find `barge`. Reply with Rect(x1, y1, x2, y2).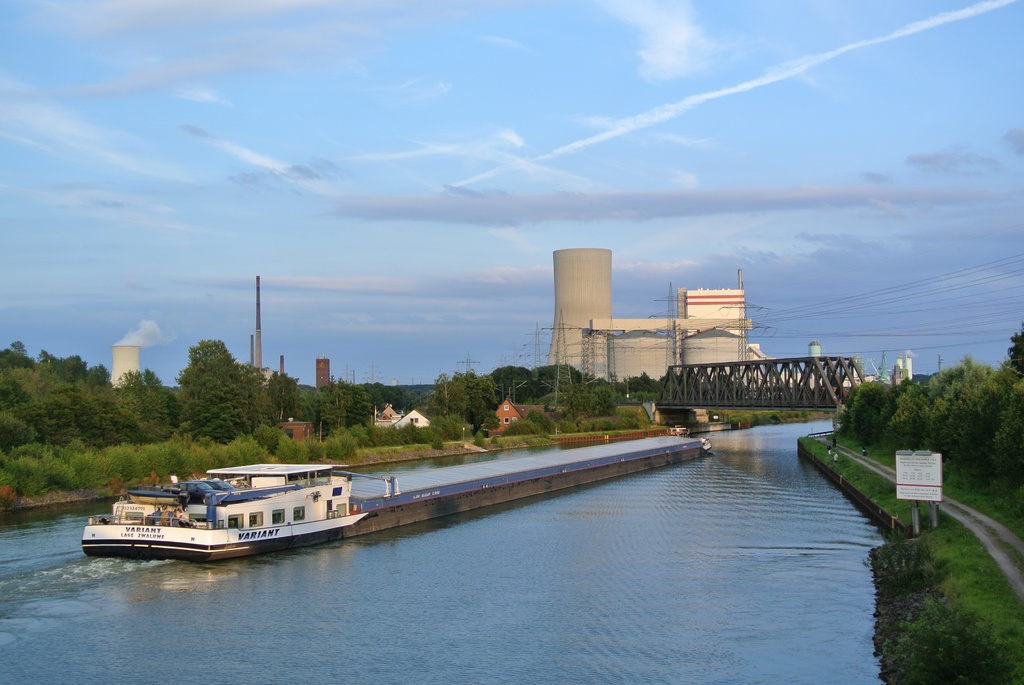
Rect(82, 434, 709, 565).
